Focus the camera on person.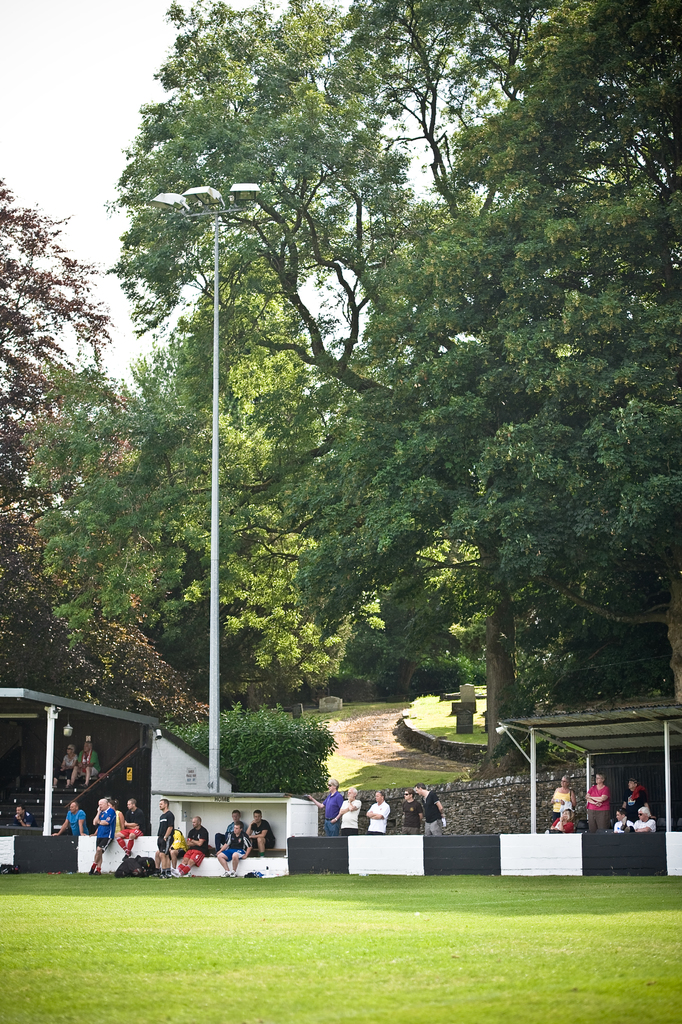
Focus region: 108/793/125/833.
